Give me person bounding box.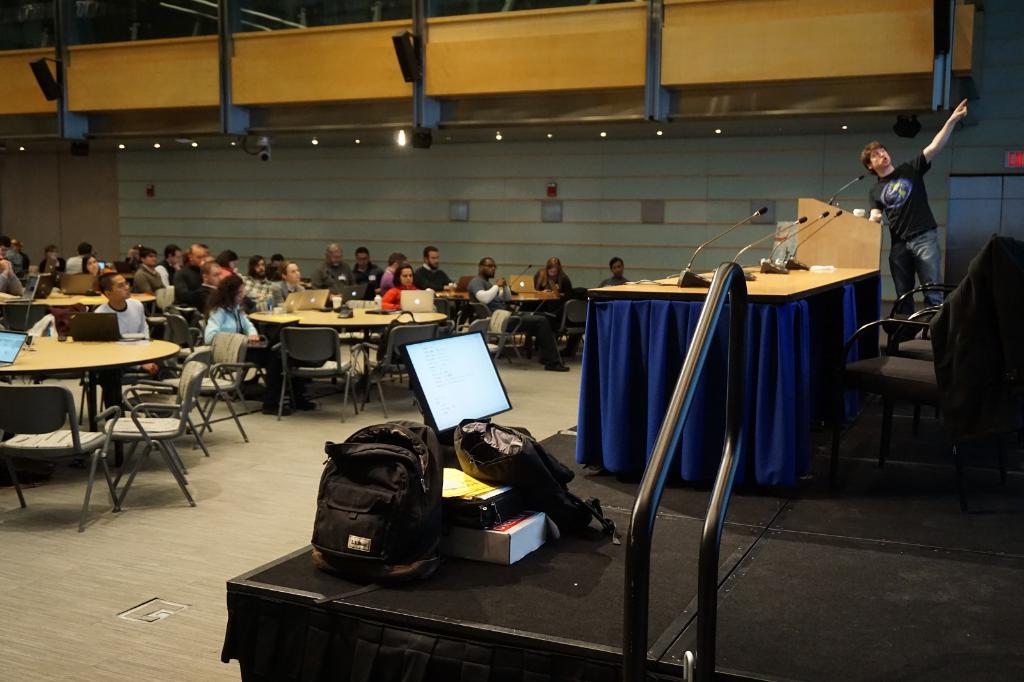
[874, 115, 959, 345].
